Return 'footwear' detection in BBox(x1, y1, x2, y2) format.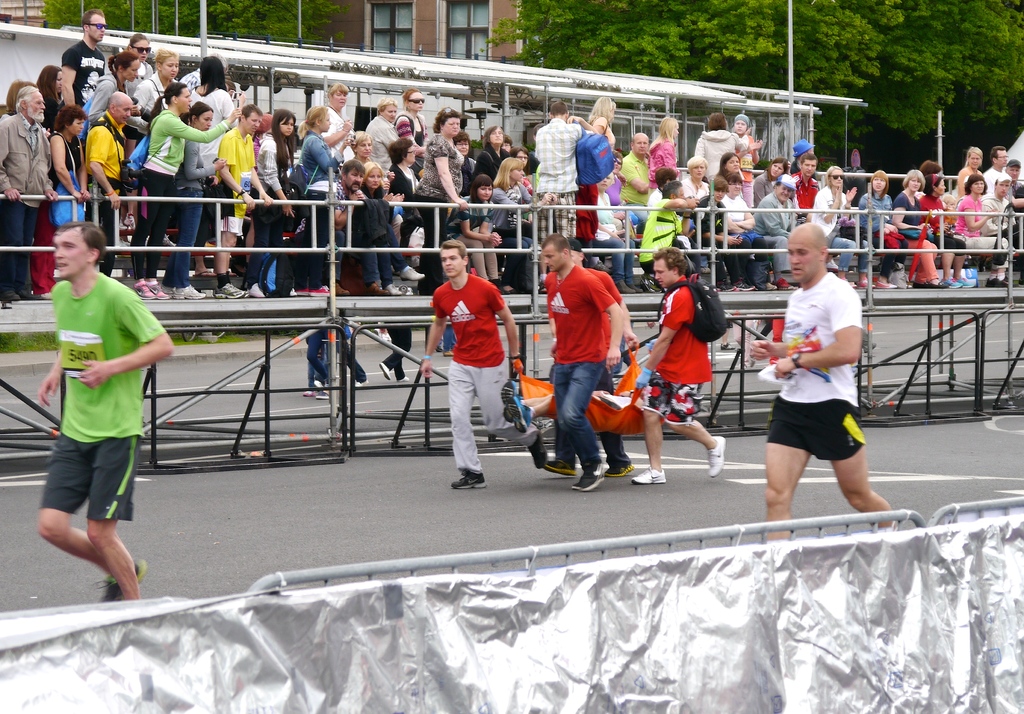
BBox(360, 282, 390, 295).
